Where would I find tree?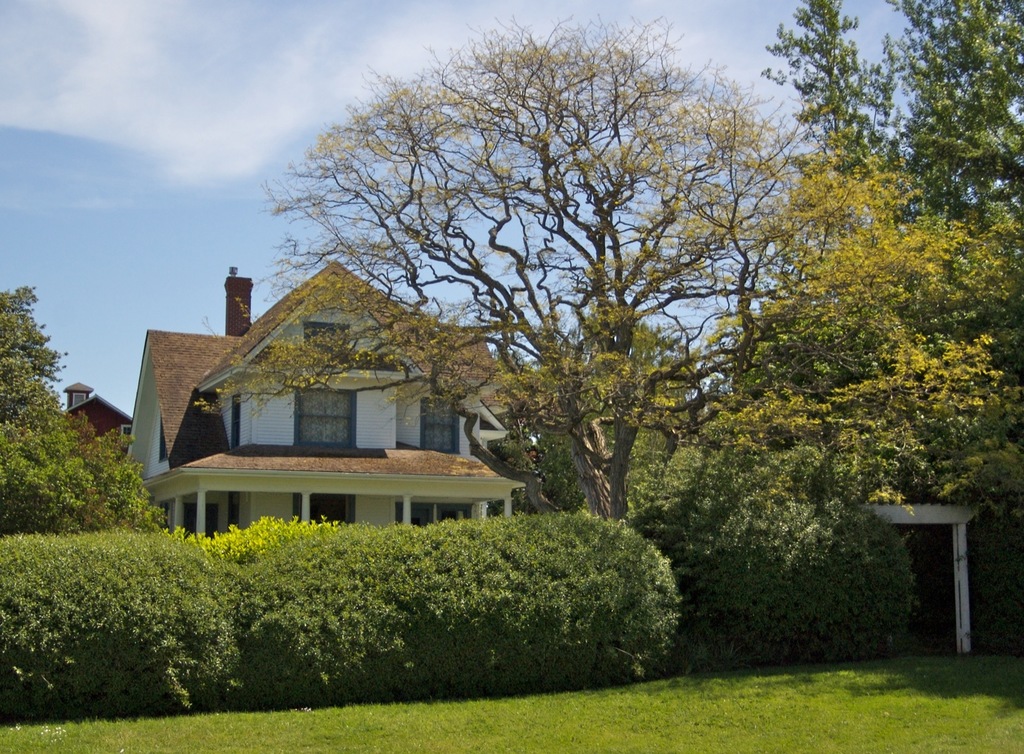
At x1=191, y1=8, x2=1007, y2=524.
